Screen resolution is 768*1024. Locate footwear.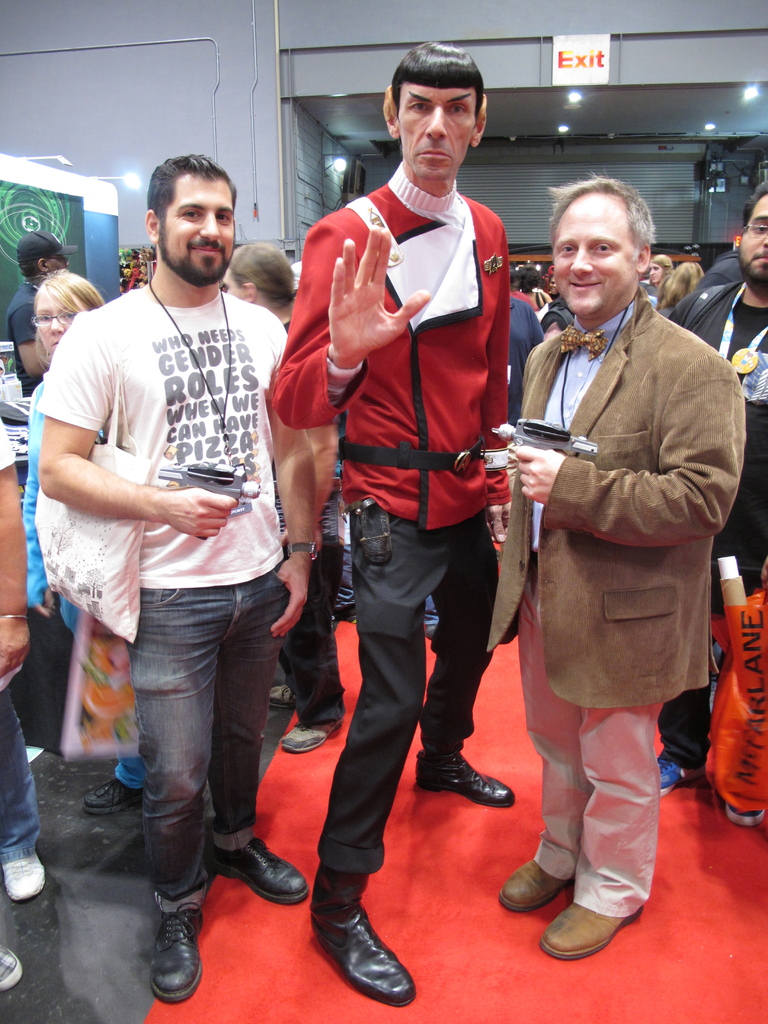
(left=3, top=851, right=47, bottom=897).
